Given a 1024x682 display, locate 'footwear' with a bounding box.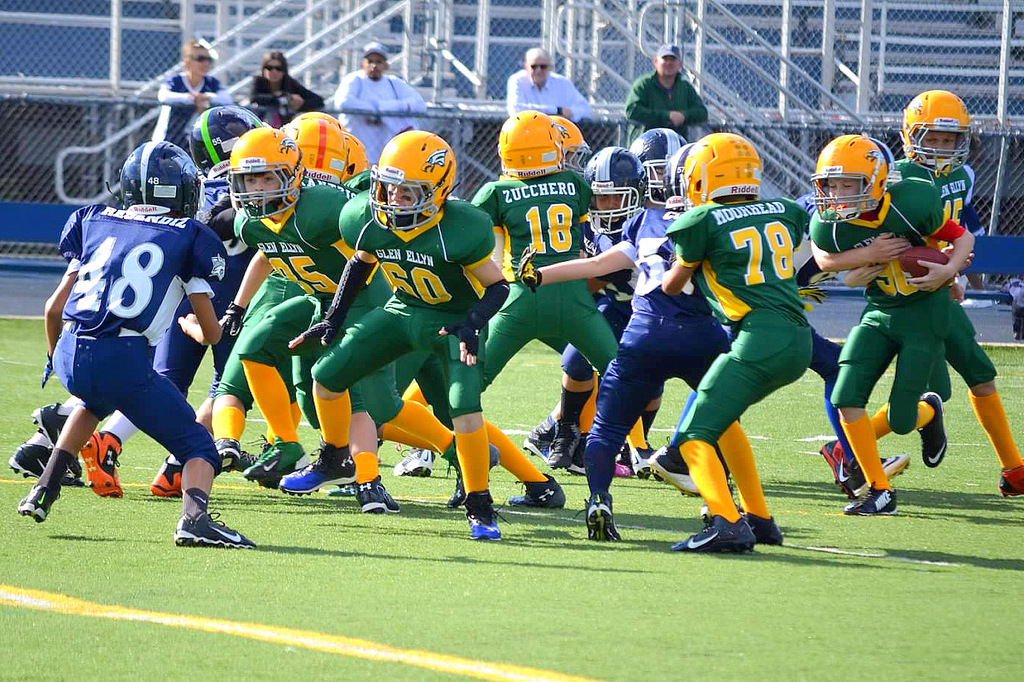
Located: locate(271, 436, 359, 493).
